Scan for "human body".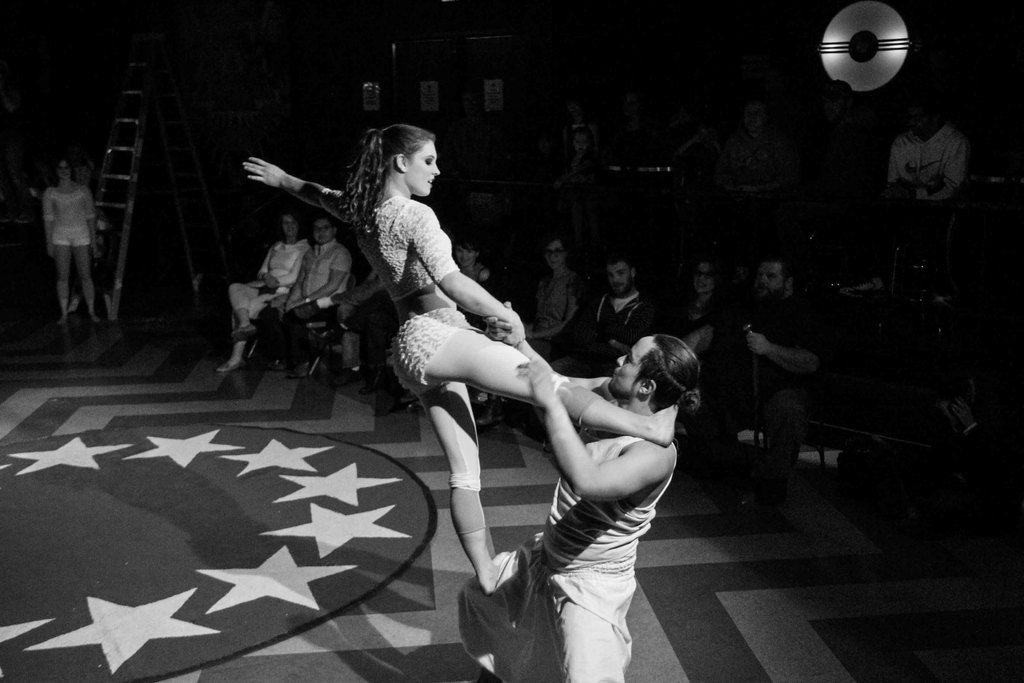
Scan result: region(448, 329, 682, 675).
